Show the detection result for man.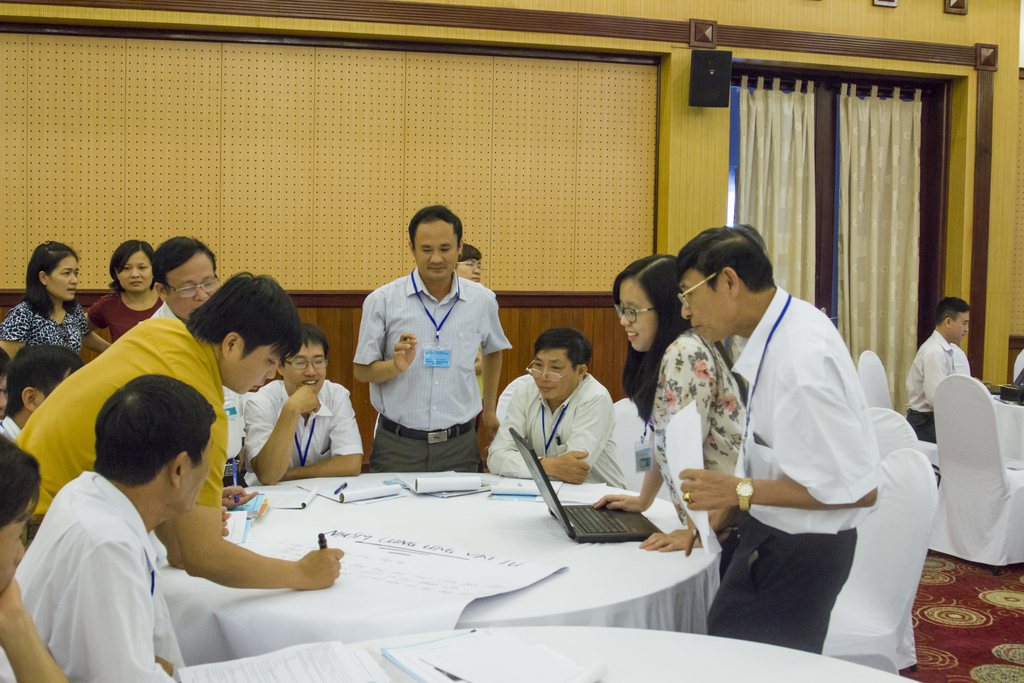
676/224/879/646.
